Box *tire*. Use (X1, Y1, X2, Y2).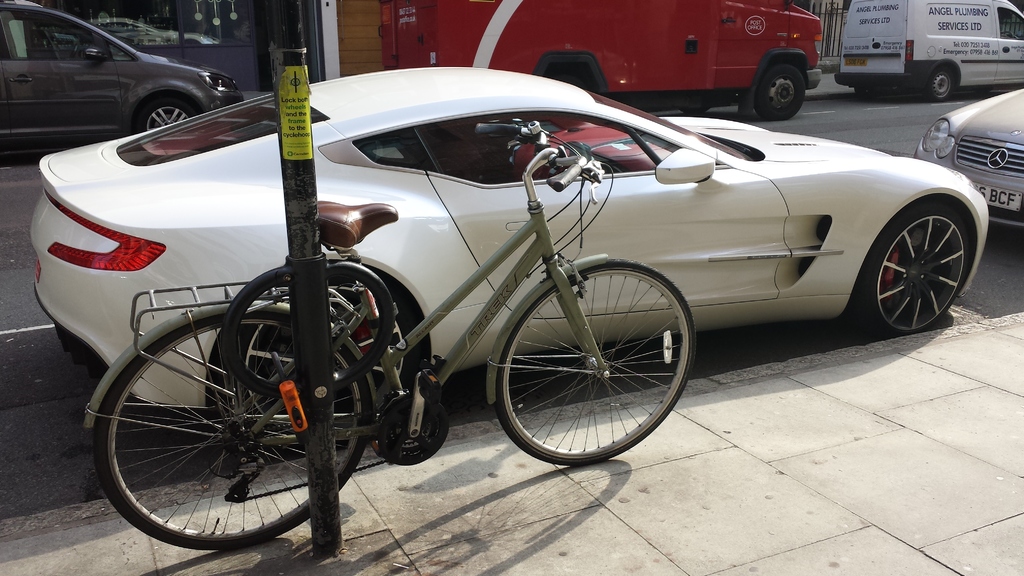
(858, 202, 970, 333).
